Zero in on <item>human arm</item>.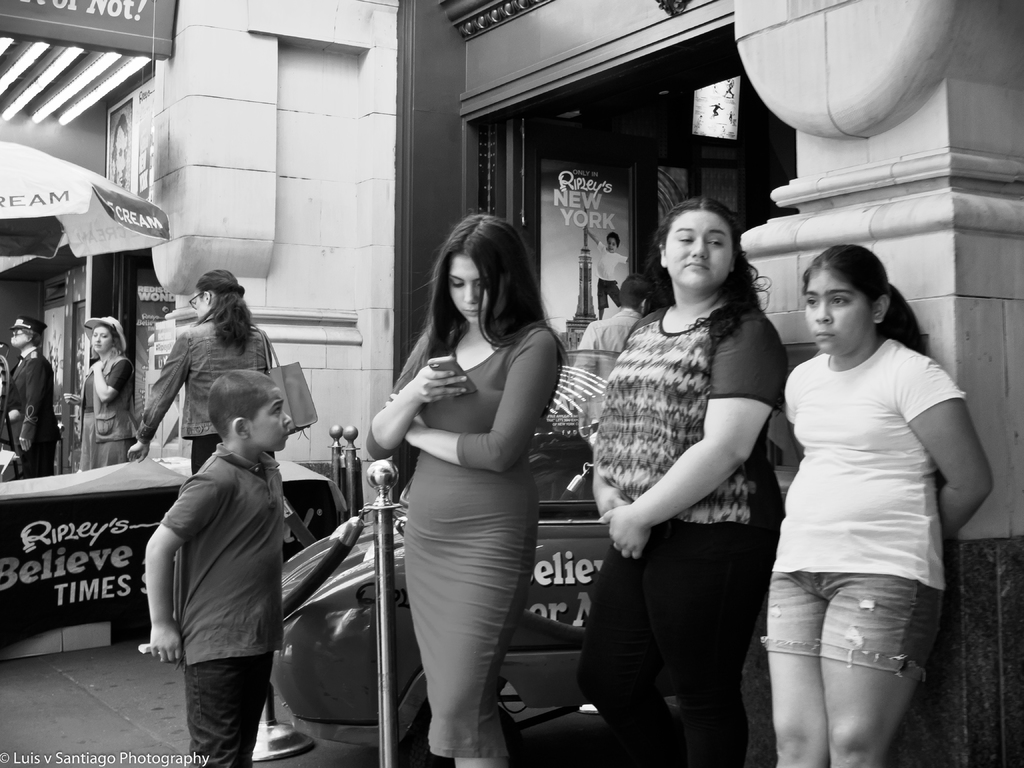
Zeroed in: detection(122, 327, 194, 466).
